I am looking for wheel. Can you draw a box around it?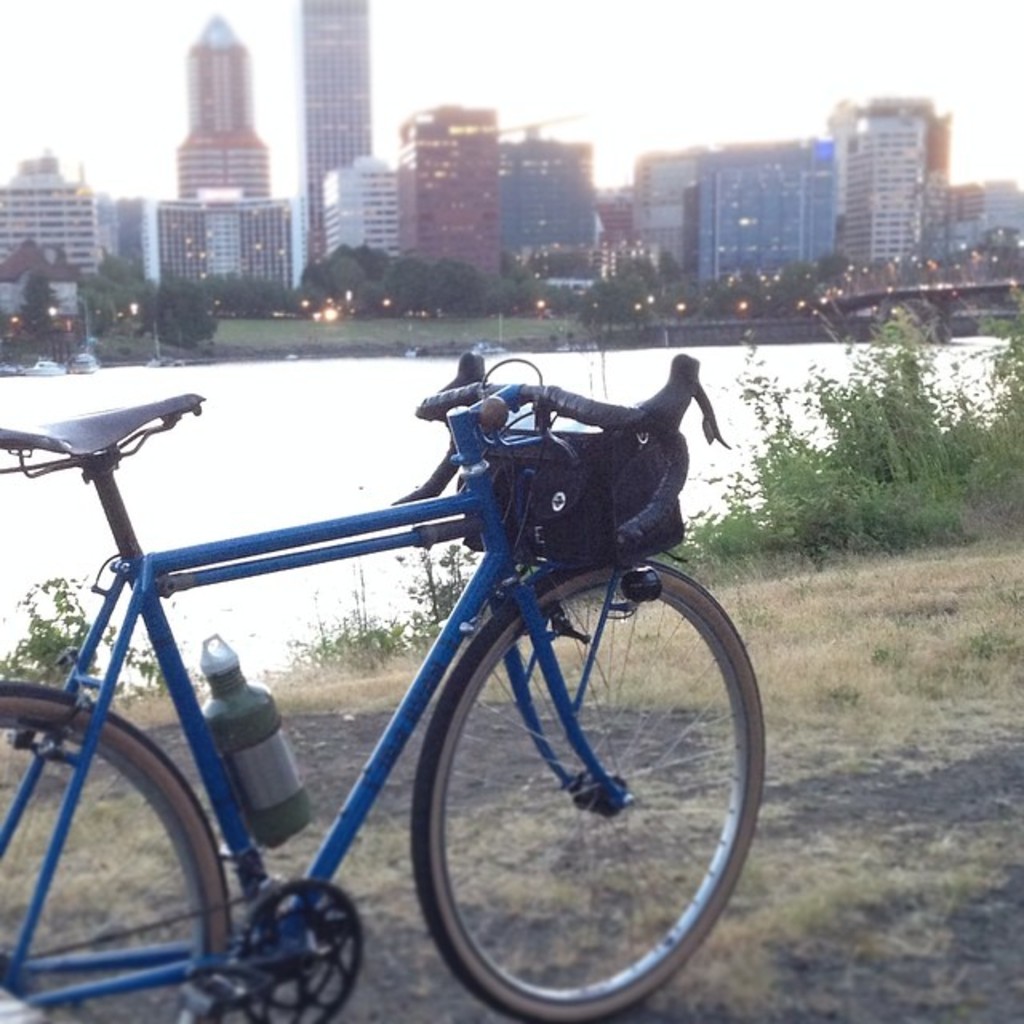
Sure, the bounding box is bbox=(0, 680, 235, 1022).
